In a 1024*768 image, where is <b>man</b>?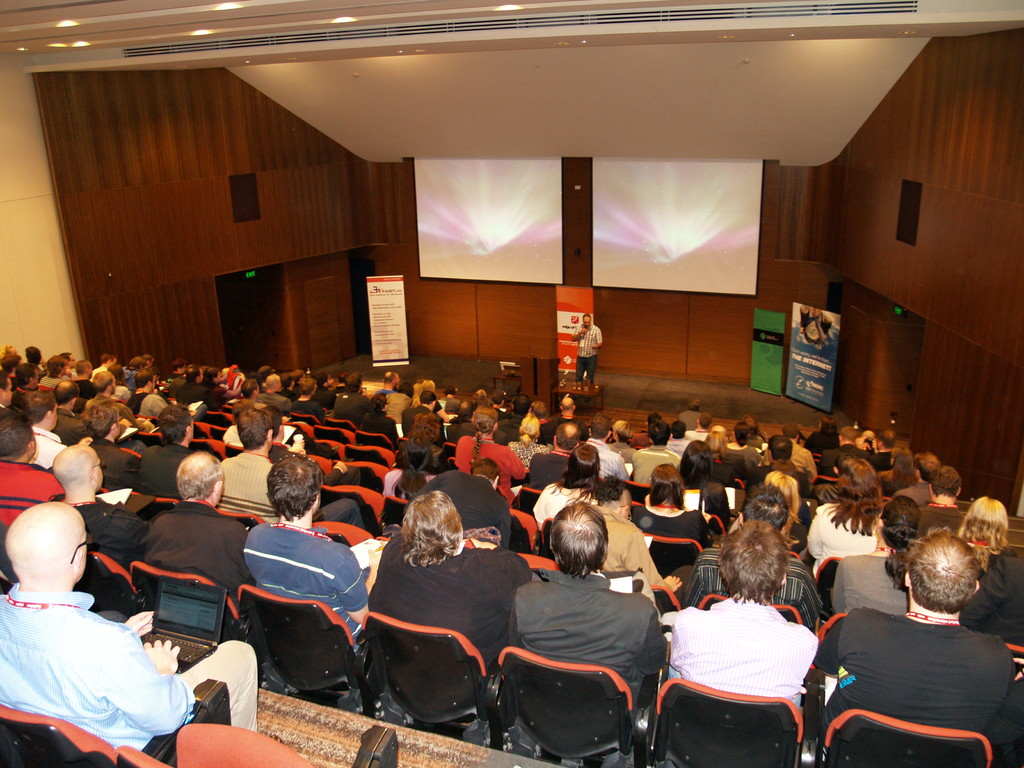
626,410,663,446.
